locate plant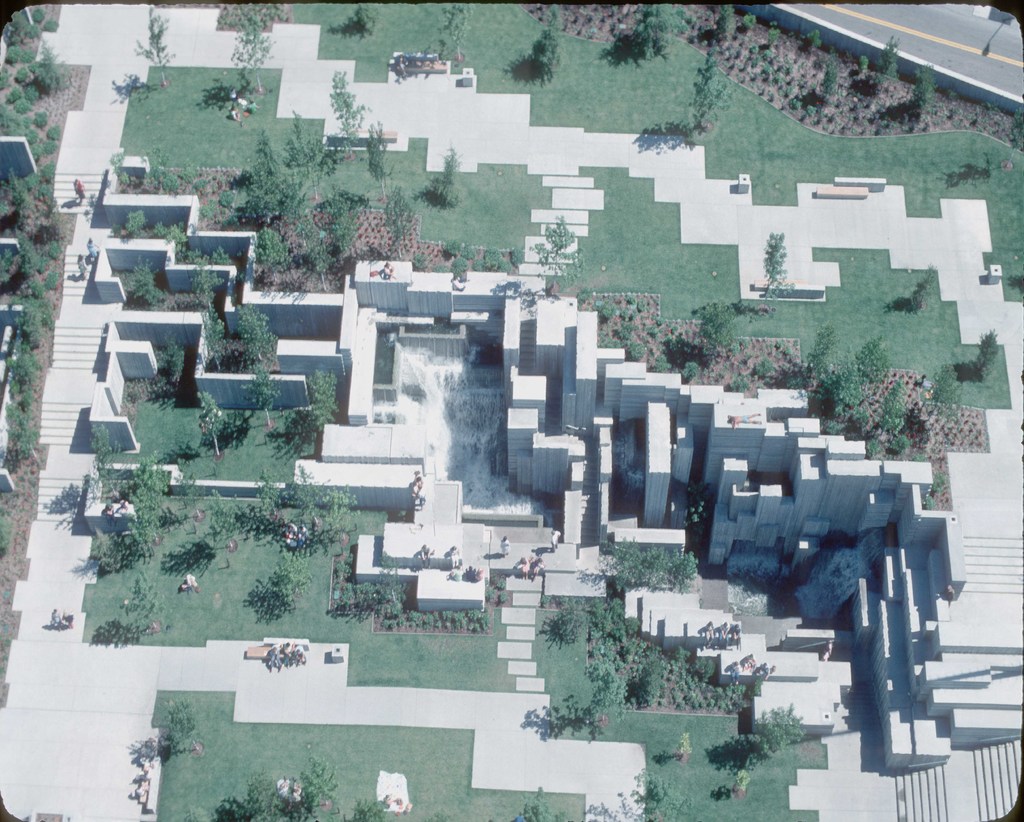
box(577, 293, 820, 369)
